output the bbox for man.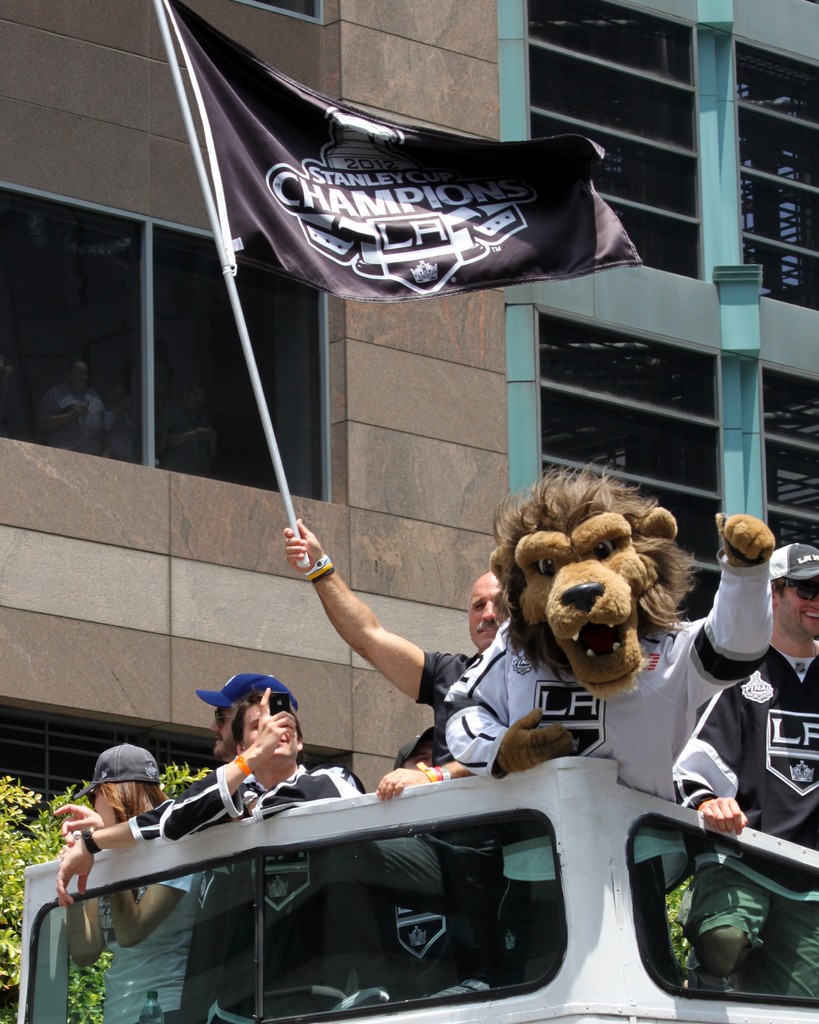
bbox=(282, 537, 519, 995).
